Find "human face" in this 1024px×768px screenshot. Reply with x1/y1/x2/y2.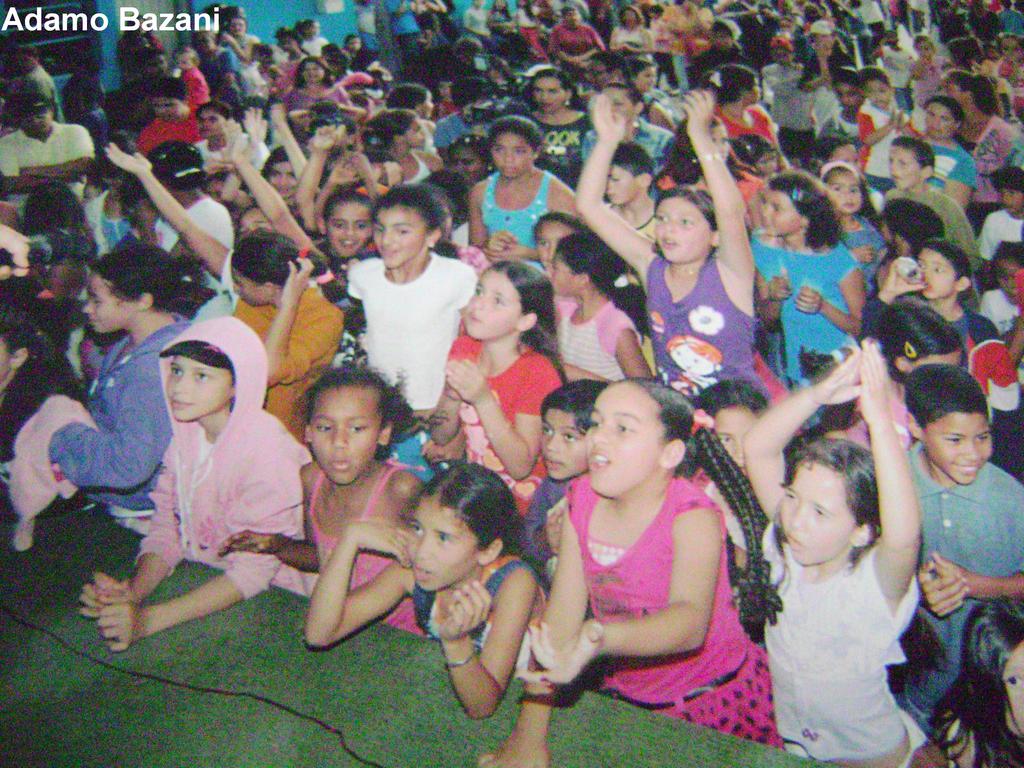
621/5/636/31.
